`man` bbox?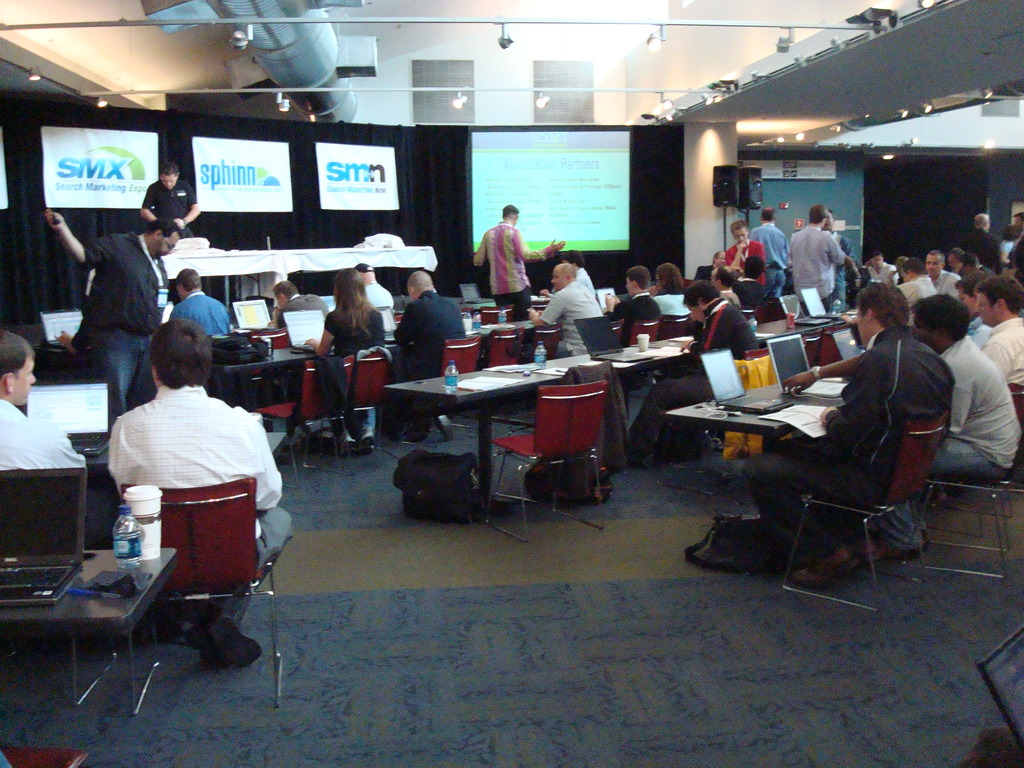
(x1=860, y1=236, x2=1020, y2=309)
